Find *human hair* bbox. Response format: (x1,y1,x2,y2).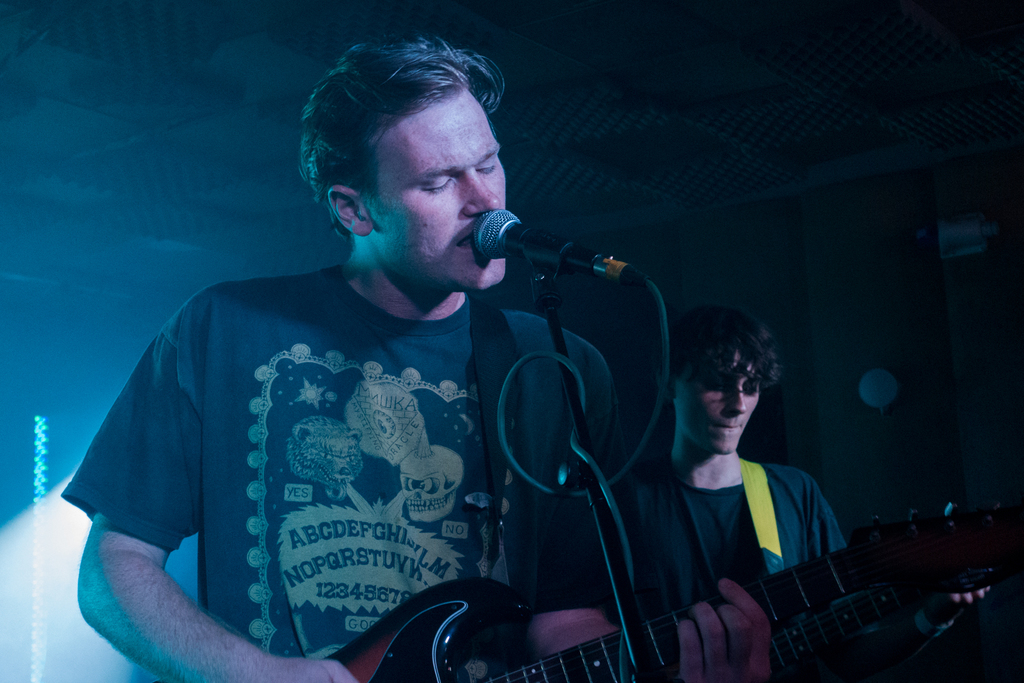
(664,302,783,390).
